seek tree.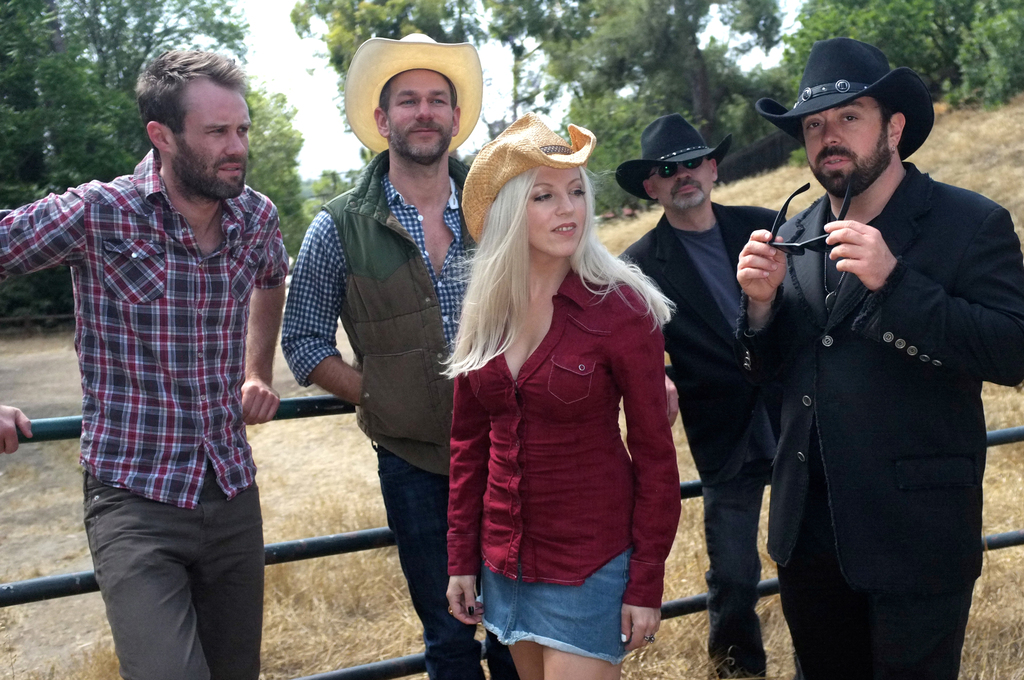
crop(296, 0, 477, 179).
